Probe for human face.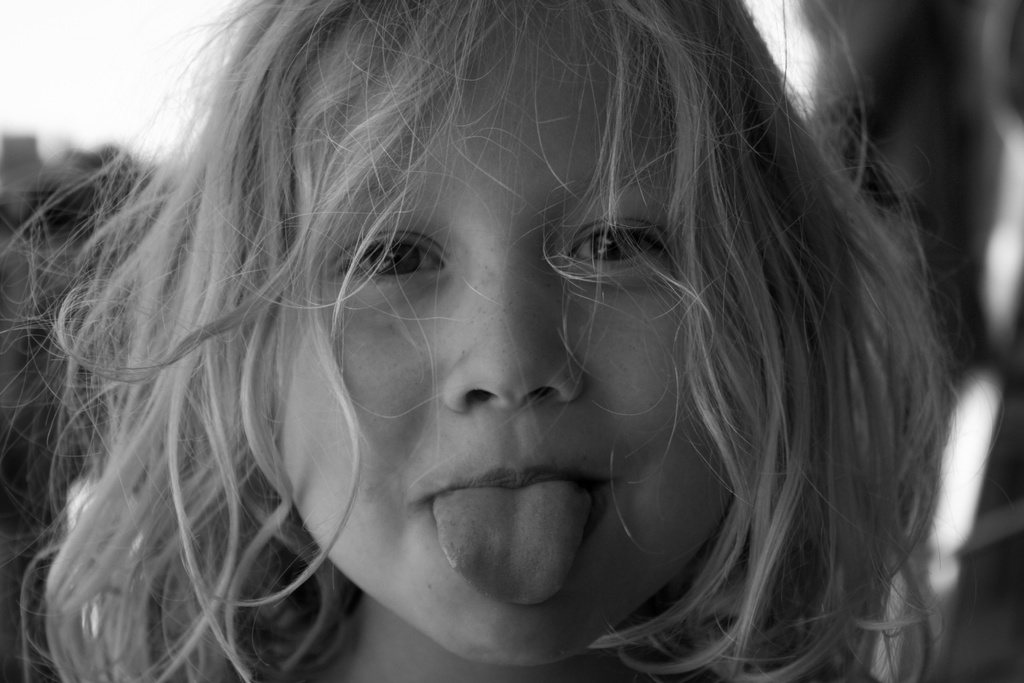
Probe result: (left=270, top=9, right=732, bottom=672).
